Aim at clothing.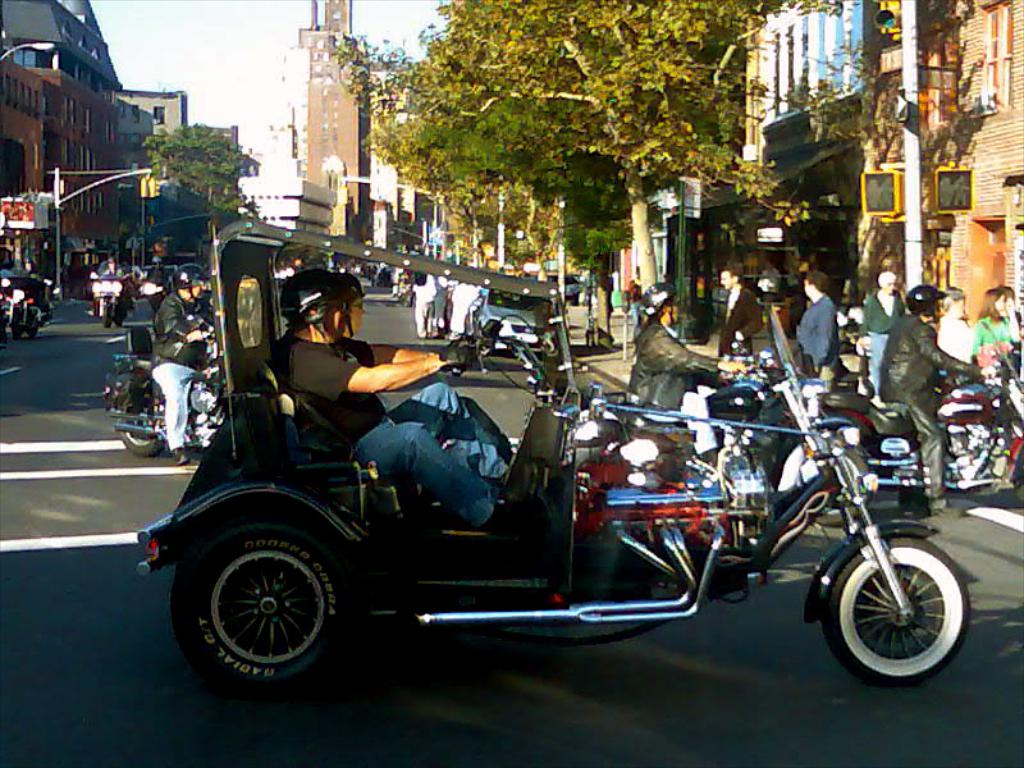
Aimed at {"left": 635, "top": 317, "right": 726, "bottom": 413}.
